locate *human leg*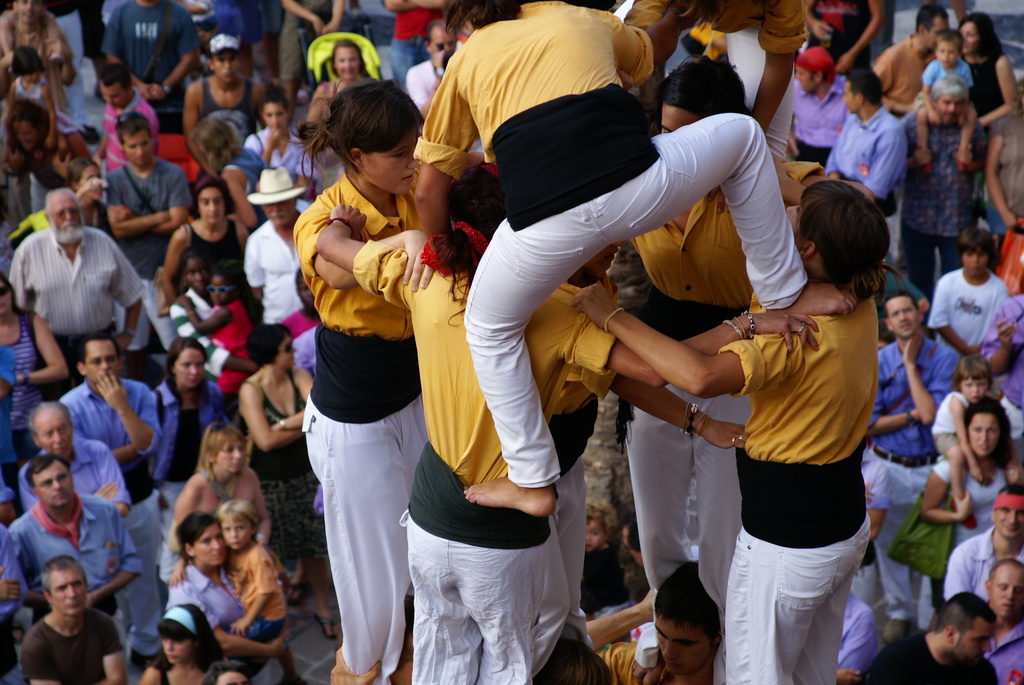
BBox(879, 478, 915, 640)
